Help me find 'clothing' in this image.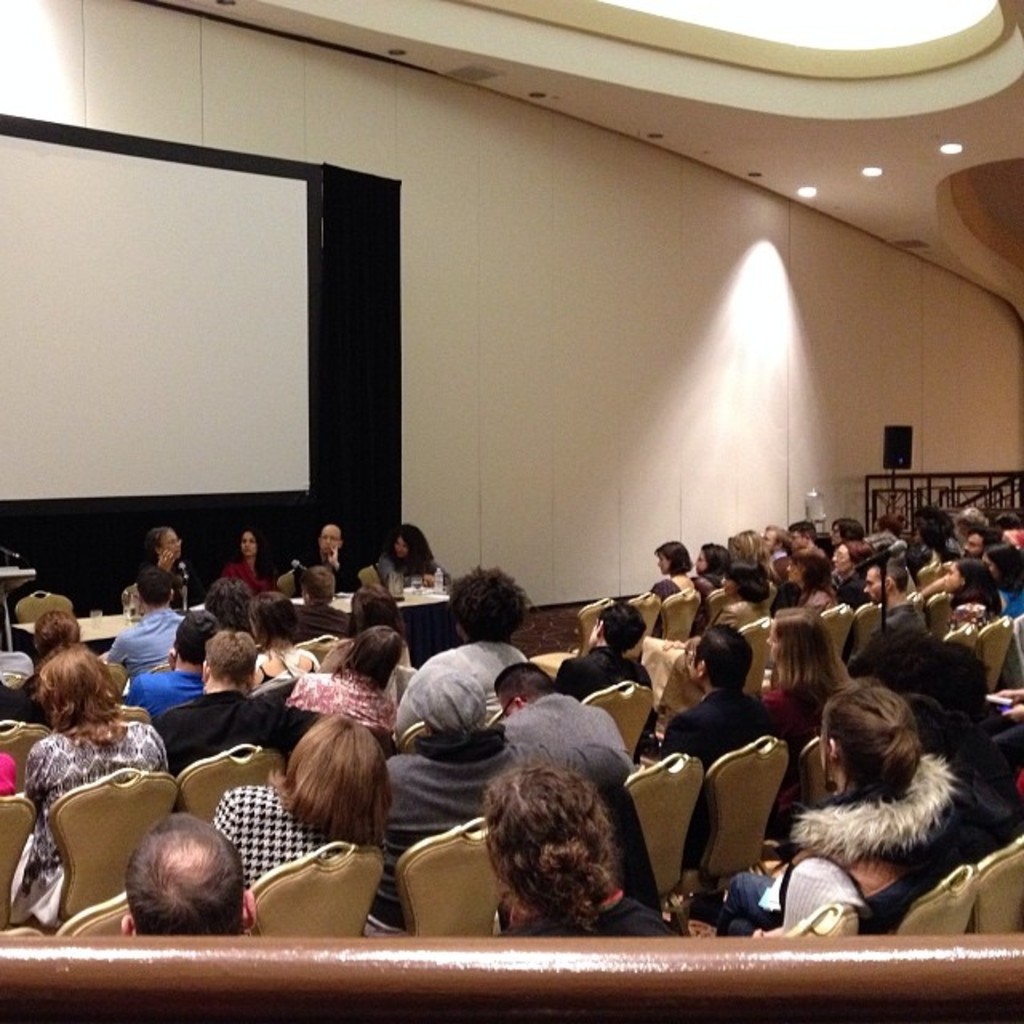
Found it: (x1=210, y1=792, x2=307, y2=888).
